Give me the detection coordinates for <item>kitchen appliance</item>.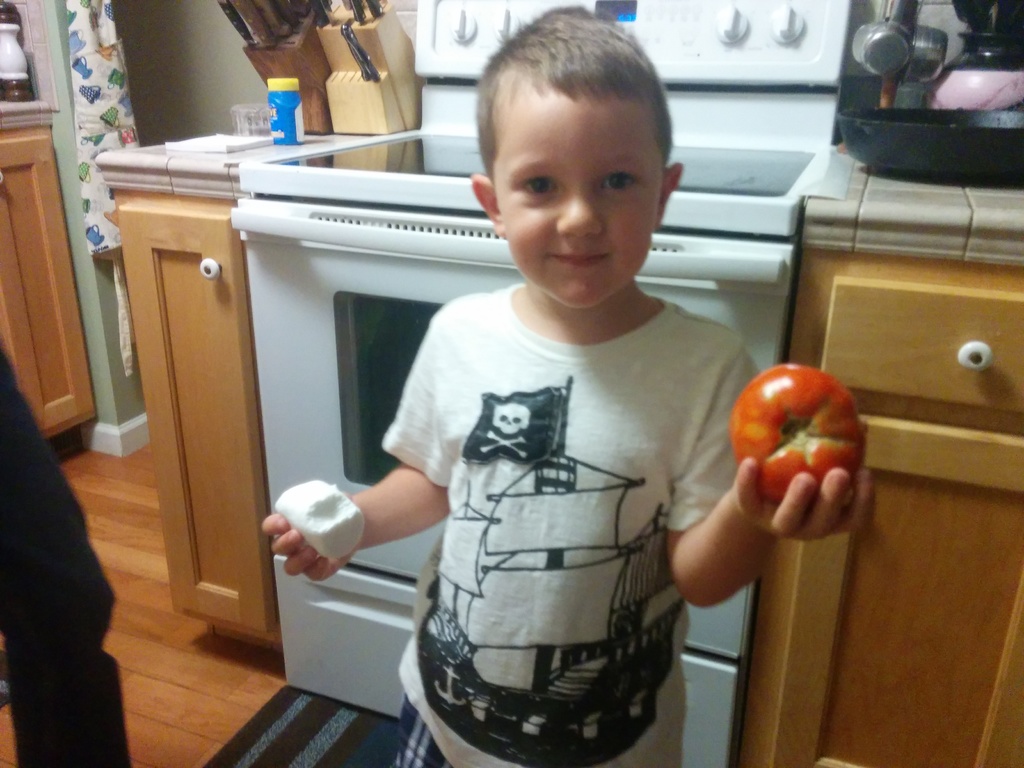
rect(934, 0, 1023, 106).
